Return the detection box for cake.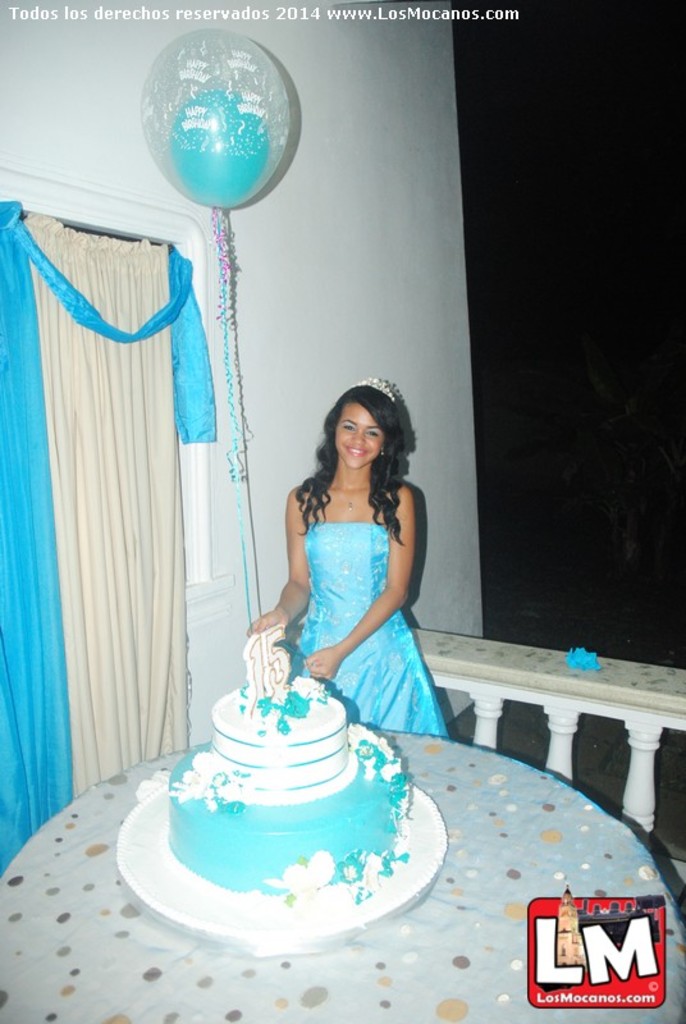
(163,685,411,899).
